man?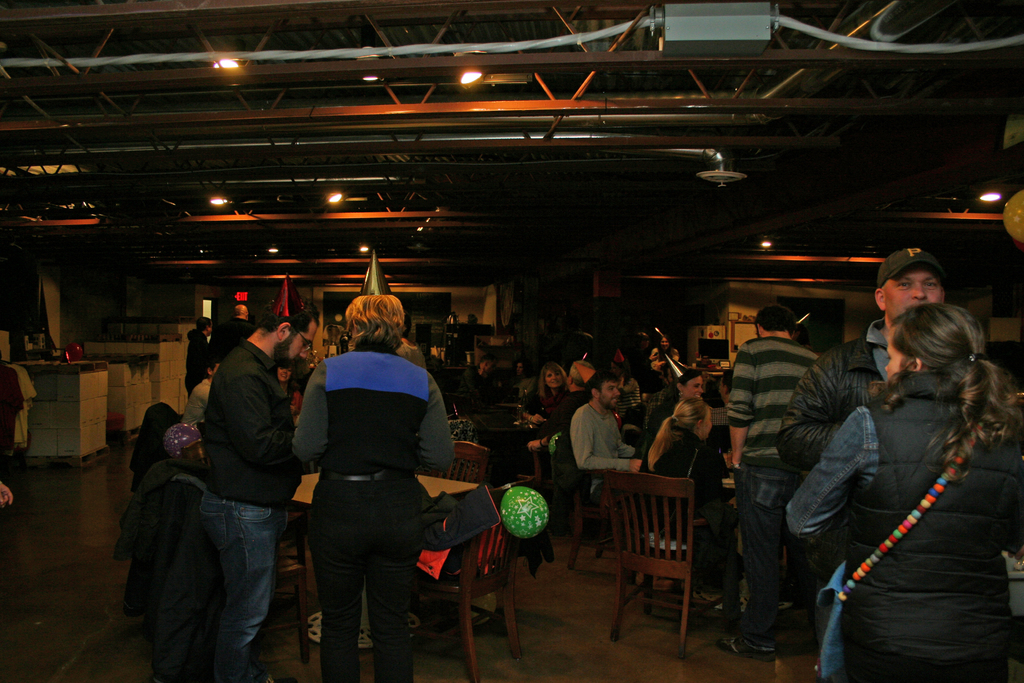
bbox=(527, 362, 596, 450)
